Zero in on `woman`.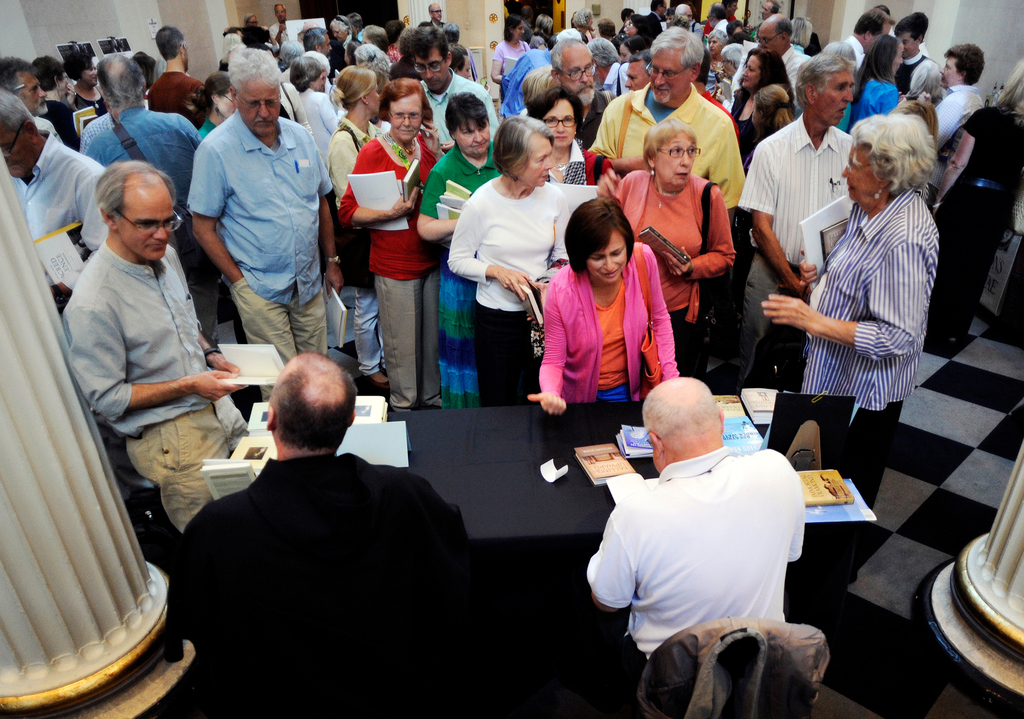
Zeroed in: (757,115,941,613).
